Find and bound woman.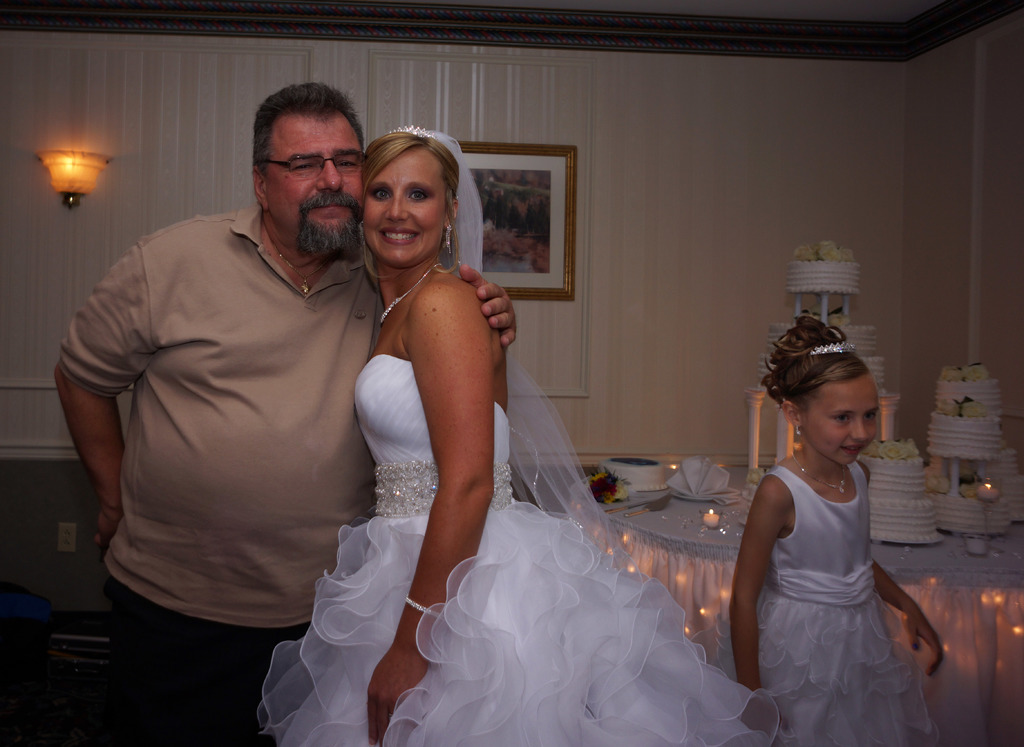
Bound: region(255, 122, 780, 746).
